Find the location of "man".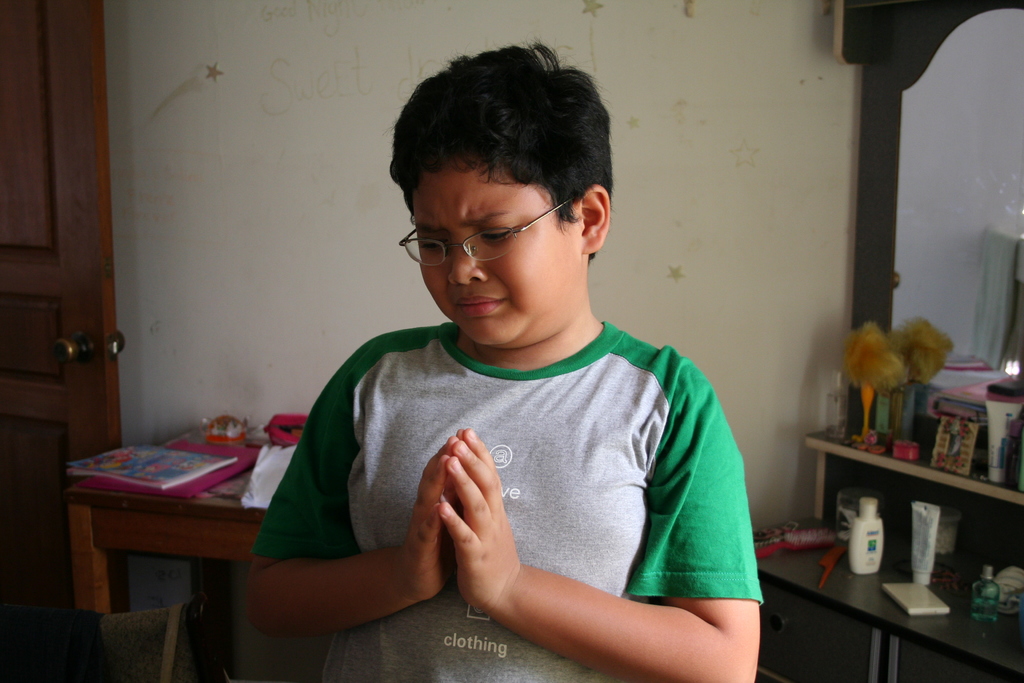
Location: <bbox>228, 37, 772, 682</bbox>.
